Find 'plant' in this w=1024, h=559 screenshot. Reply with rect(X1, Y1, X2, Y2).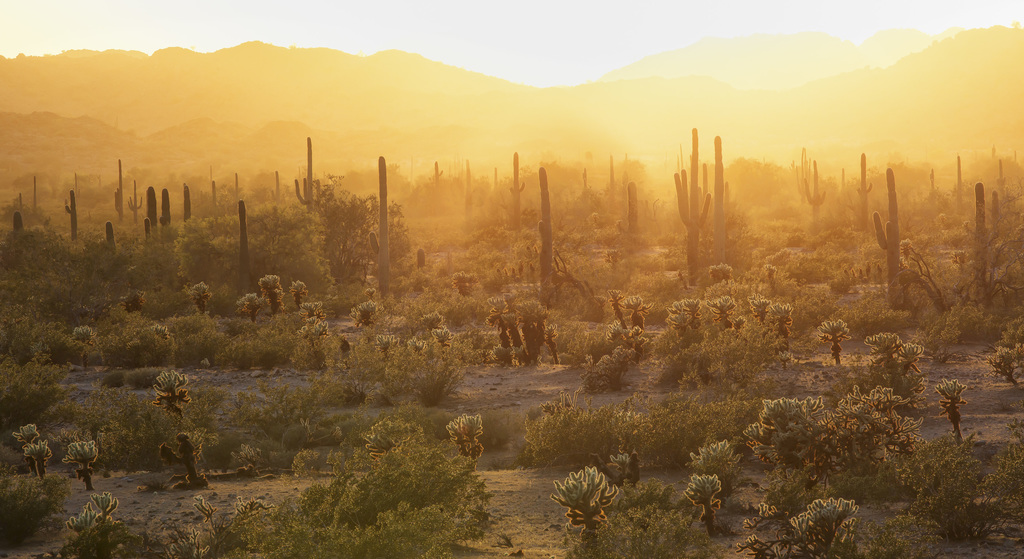
rect(150, 371, 195, 416).
